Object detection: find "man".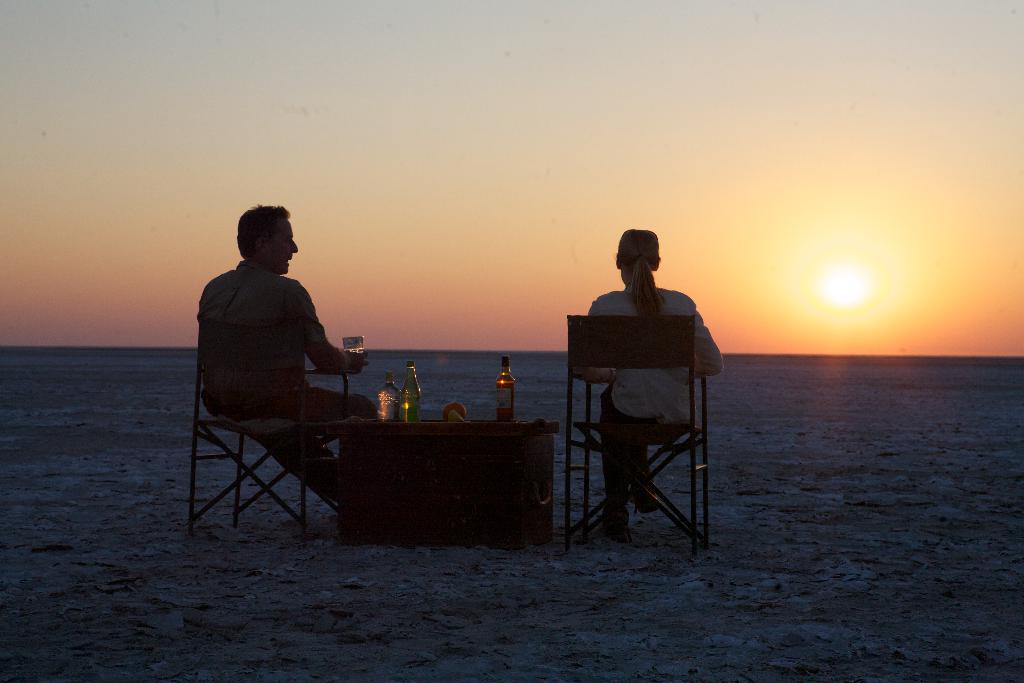
[193,209,357,442].
